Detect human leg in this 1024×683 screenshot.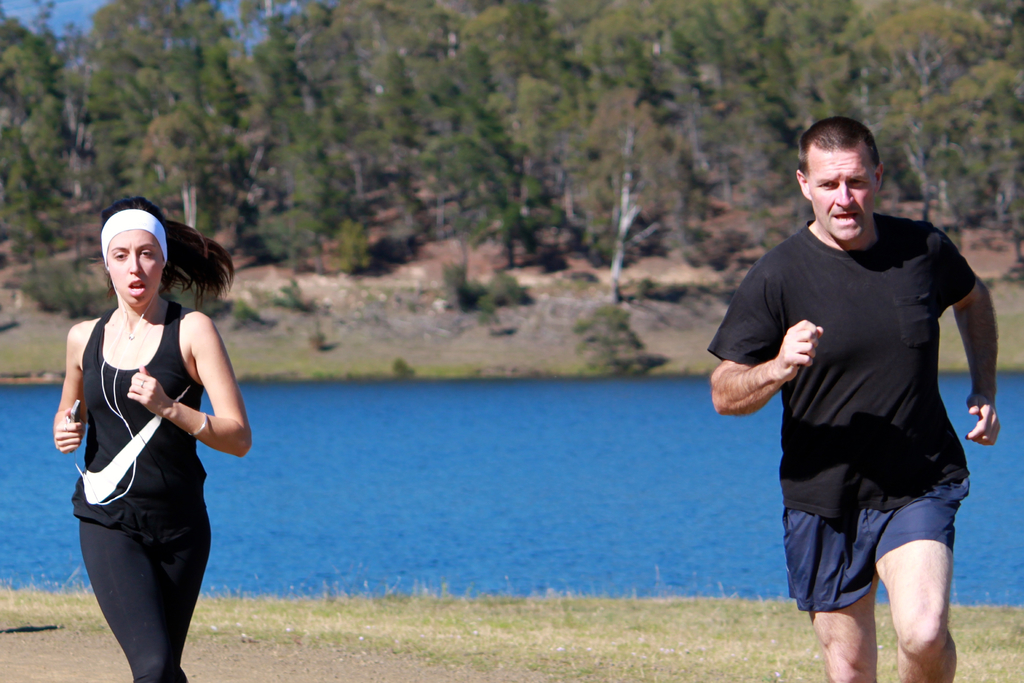
Detection: {"left": 830, "top": 489, "right": 968, "bottom": 682}.
